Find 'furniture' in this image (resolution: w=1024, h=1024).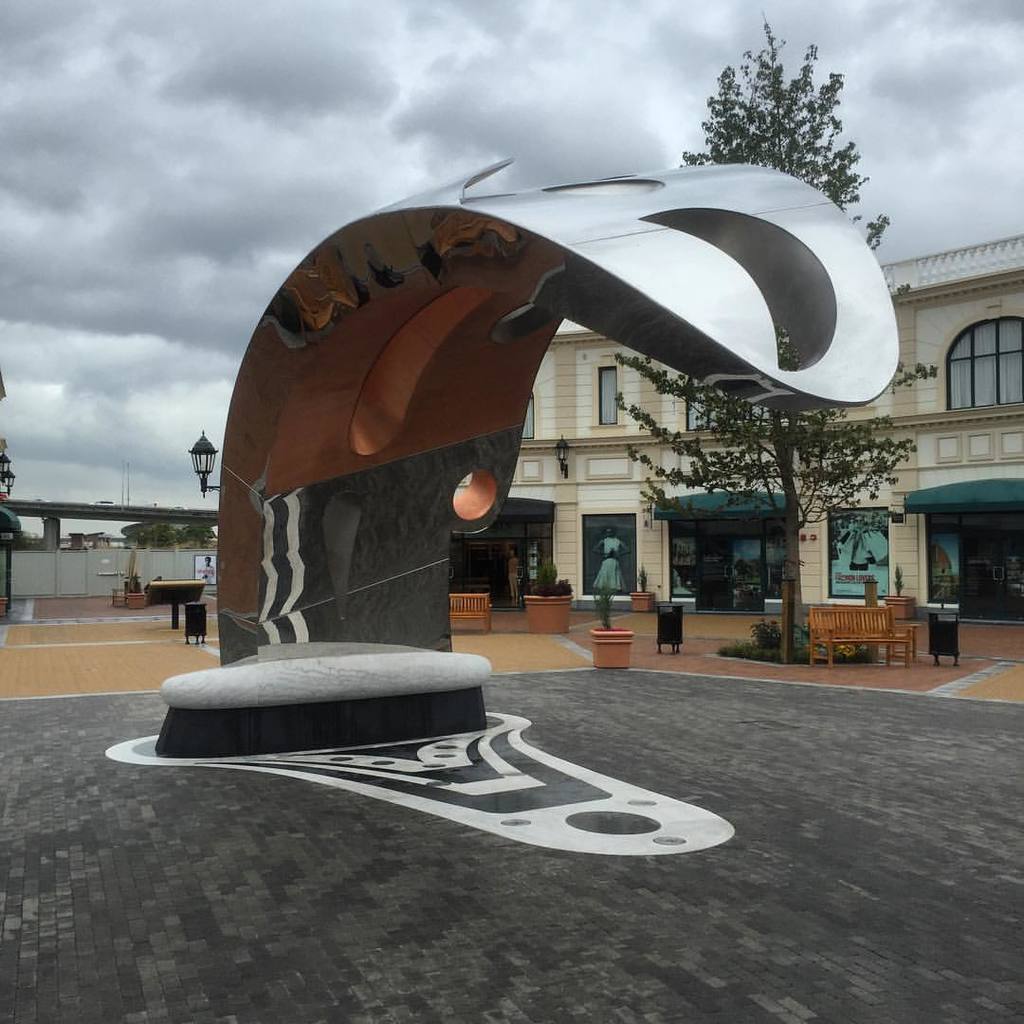
left=880, top=598, right=923, bottom=667.
